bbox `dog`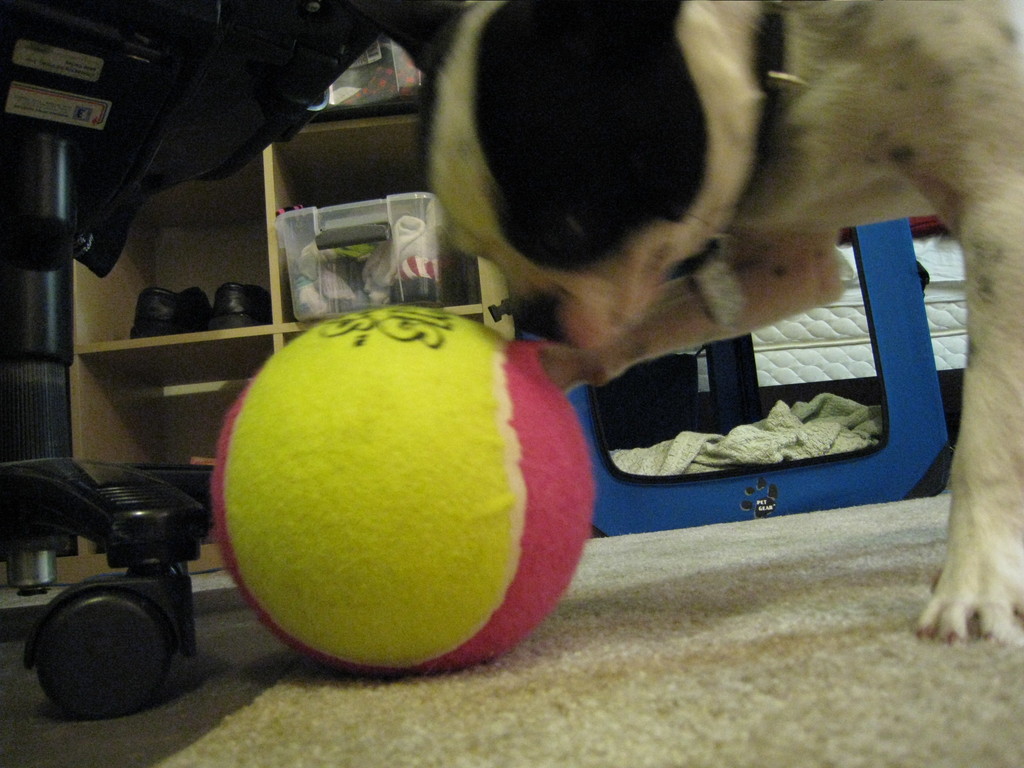
pyautogui.locateOnScreen(420, 0, 1023, 648)
